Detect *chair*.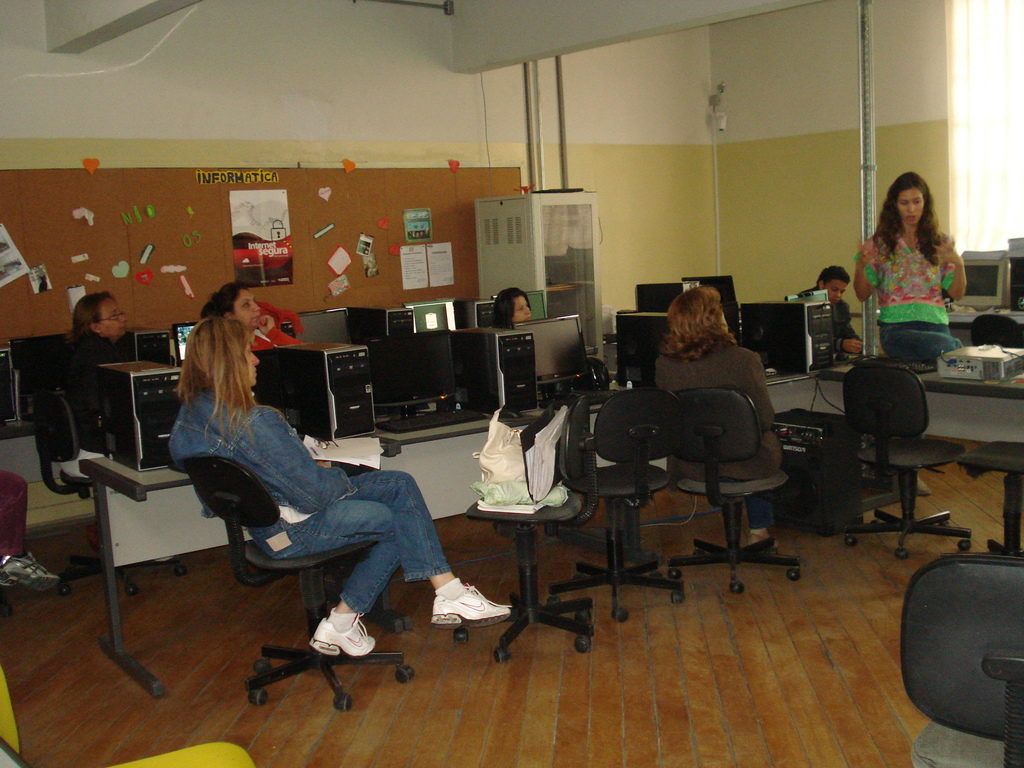
Detected at region(456, 402, 602, 664).
